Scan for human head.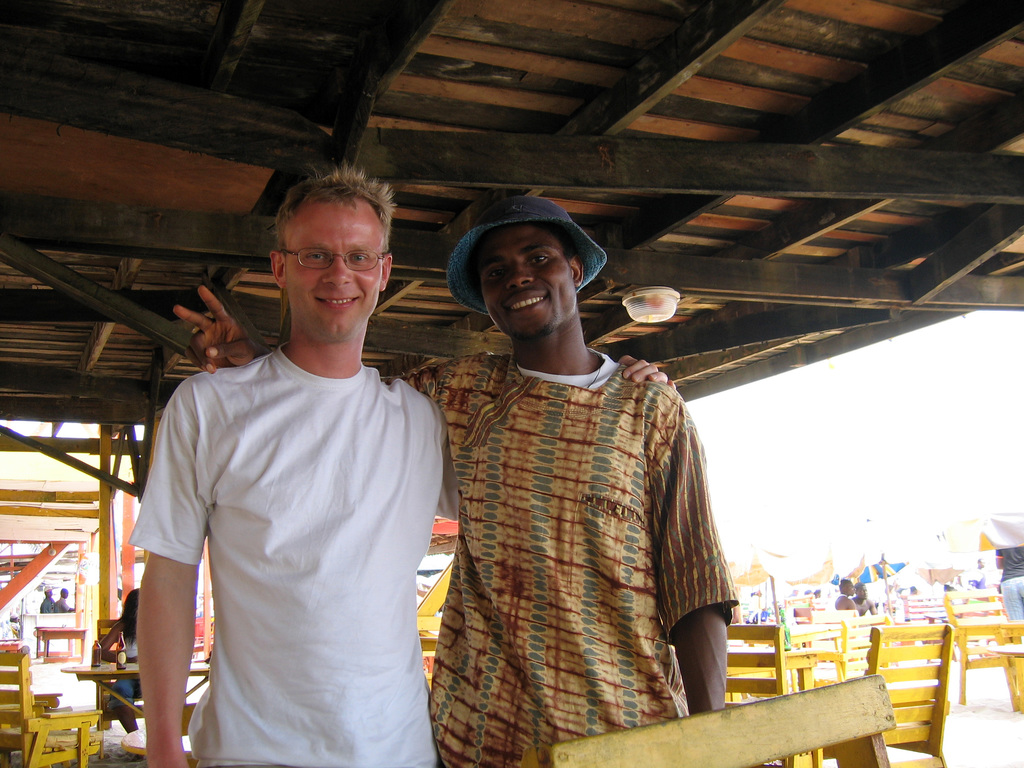
Scan result: [271, 156, 392, 342].
